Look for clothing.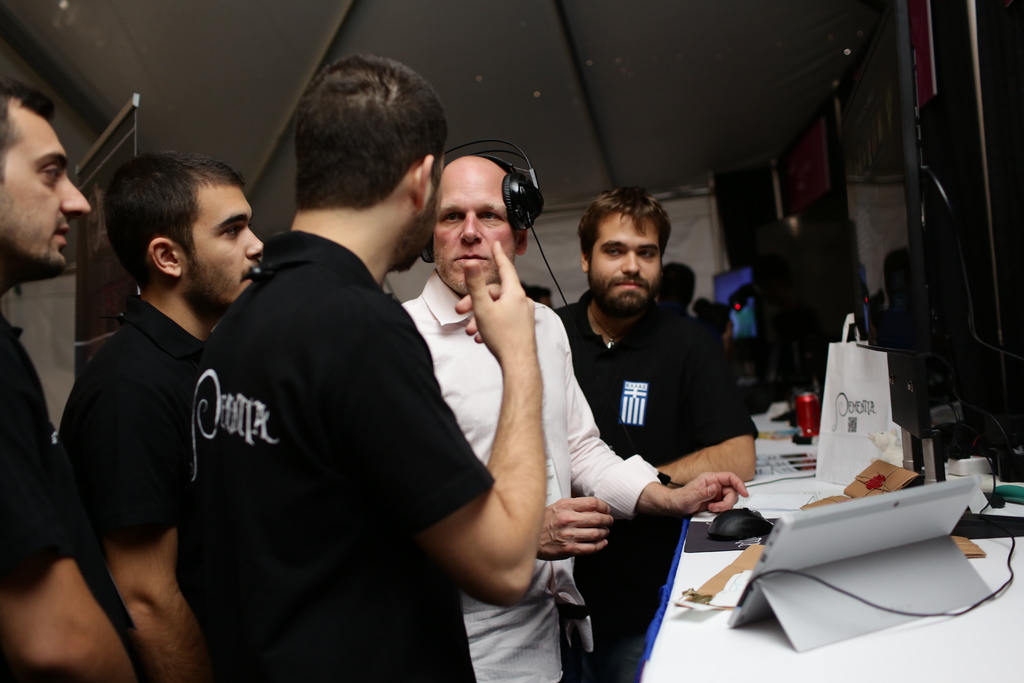
Found: pyautogui.locateOnScreen(54, 294, 230, 557).
